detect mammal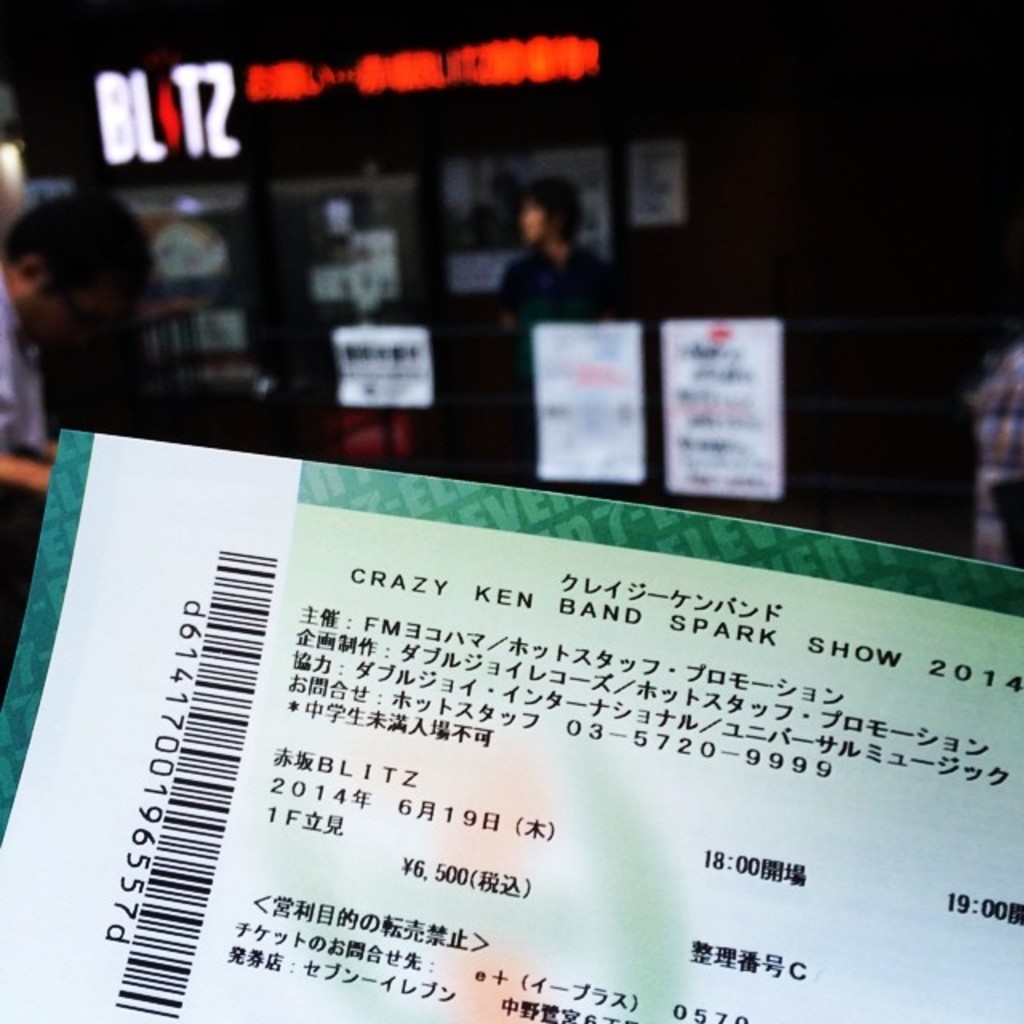
BBox(498, 178, 634, 334)
